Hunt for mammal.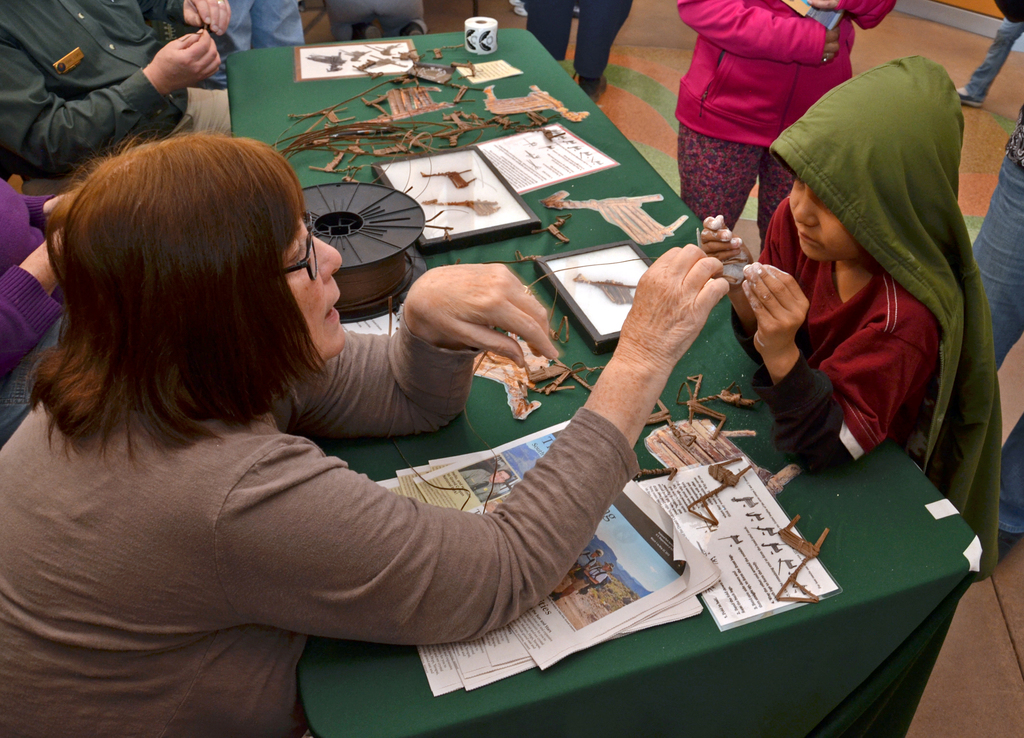
Hunted down at {"x1": 35, "y1": 115, "x2": 792, "y2": 703}.
